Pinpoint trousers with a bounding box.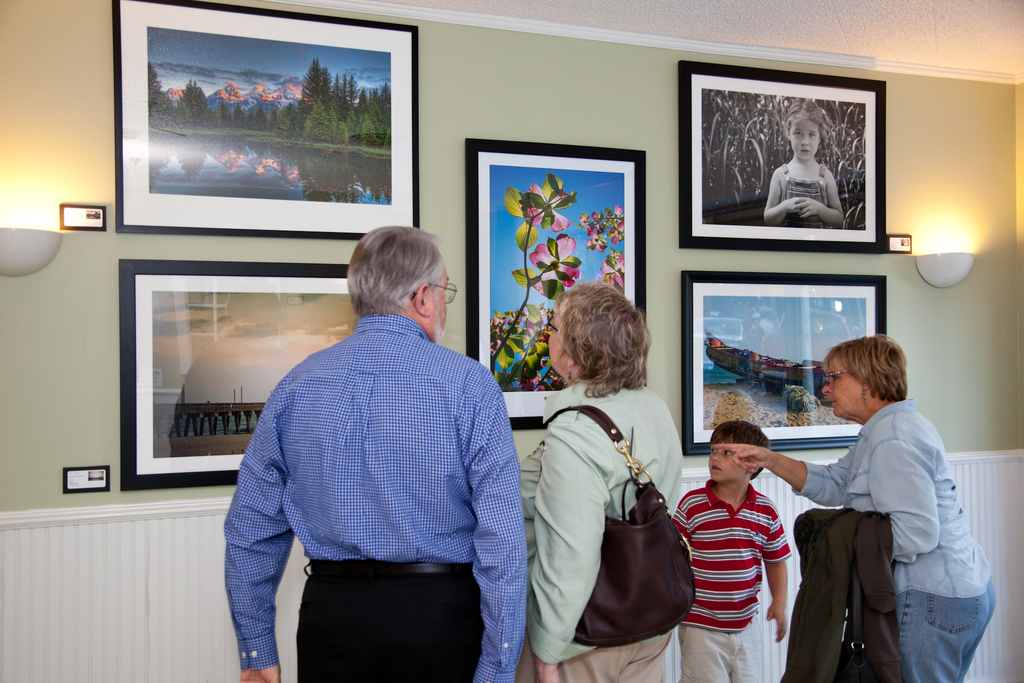
{"x1": 543, "y1": 625, "x2": 664, "y2": 682}.
